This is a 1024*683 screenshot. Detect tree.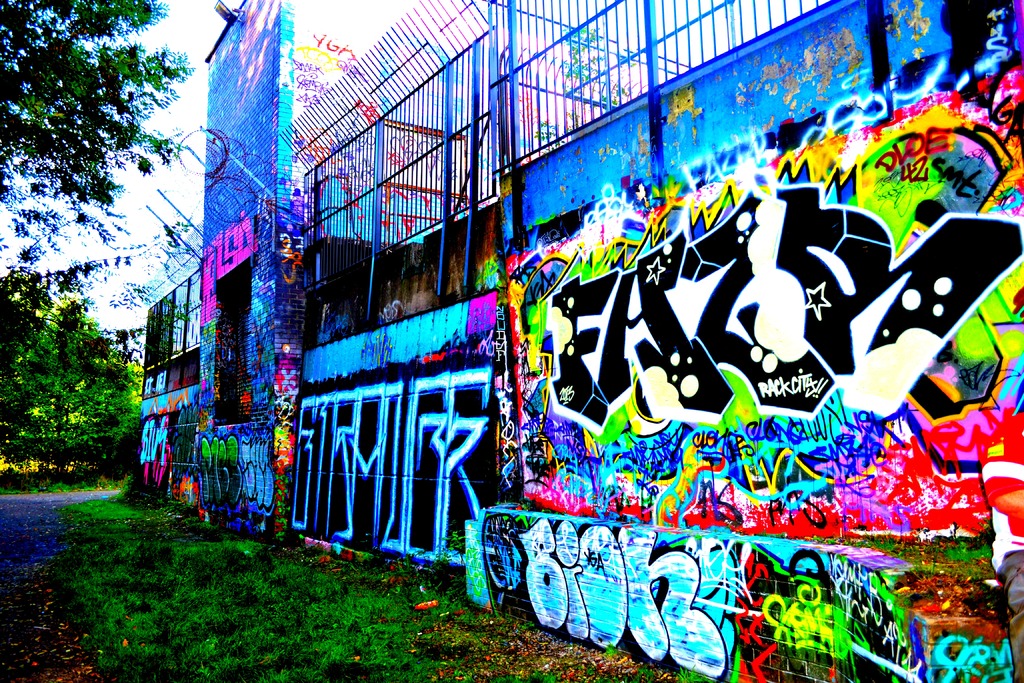
{"left": 1, "top": 258, "right": 140, "bottom": 474}.
